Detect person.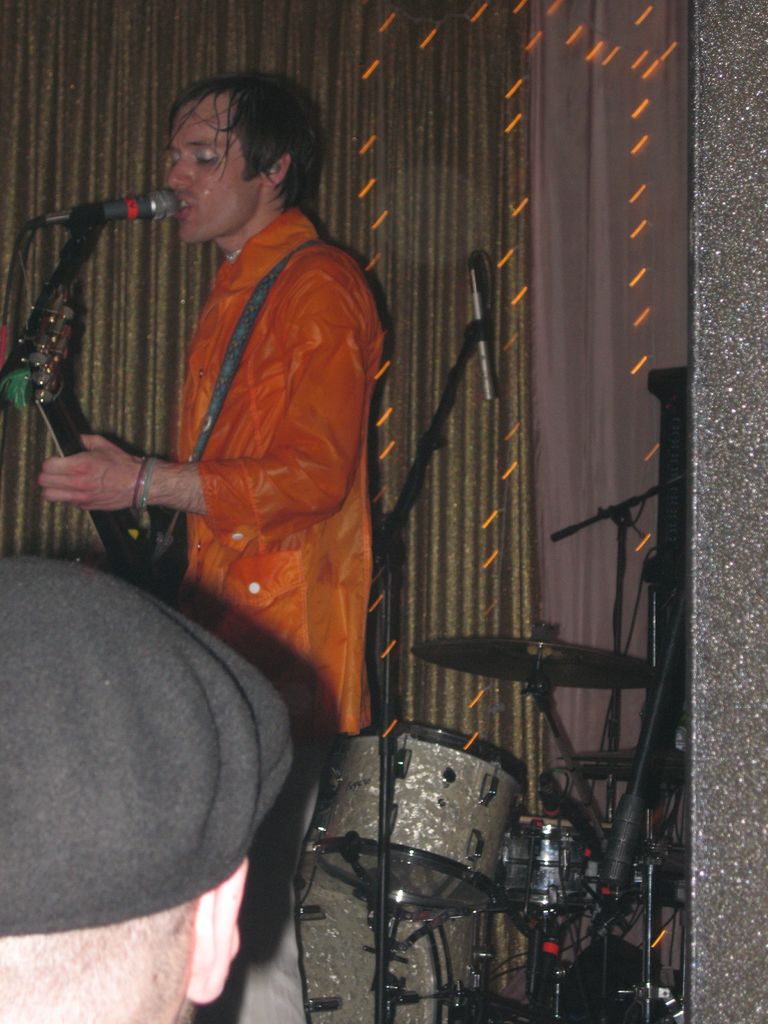
Detected at select_region(0, 554, 289, 1023).
